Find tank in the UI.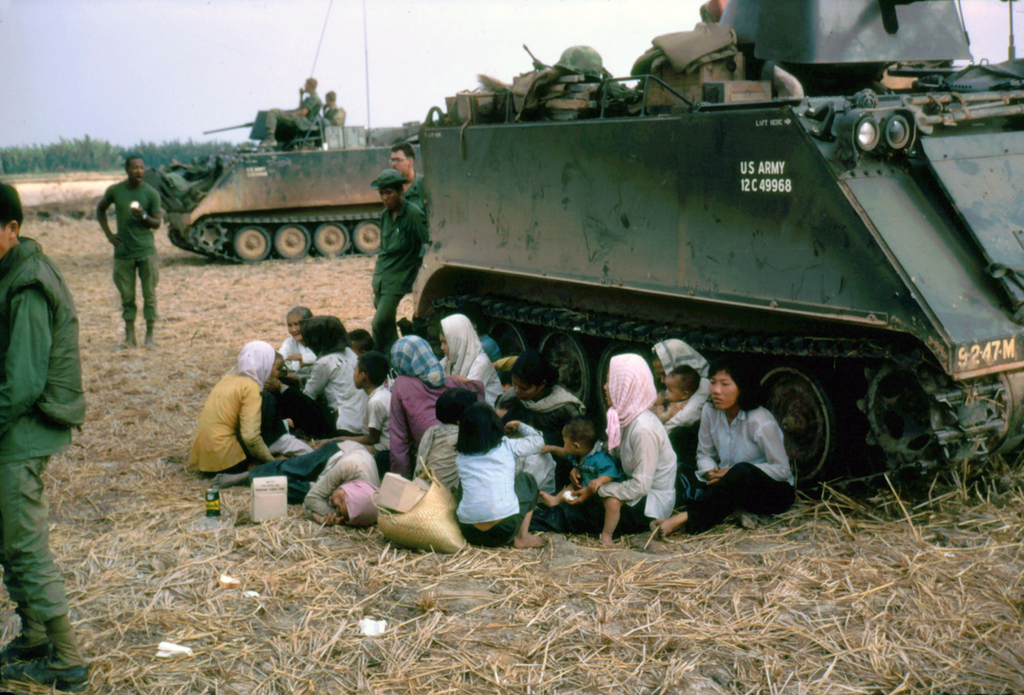
UI element at [x1=143, y1=0, x2=421, y2=265].
